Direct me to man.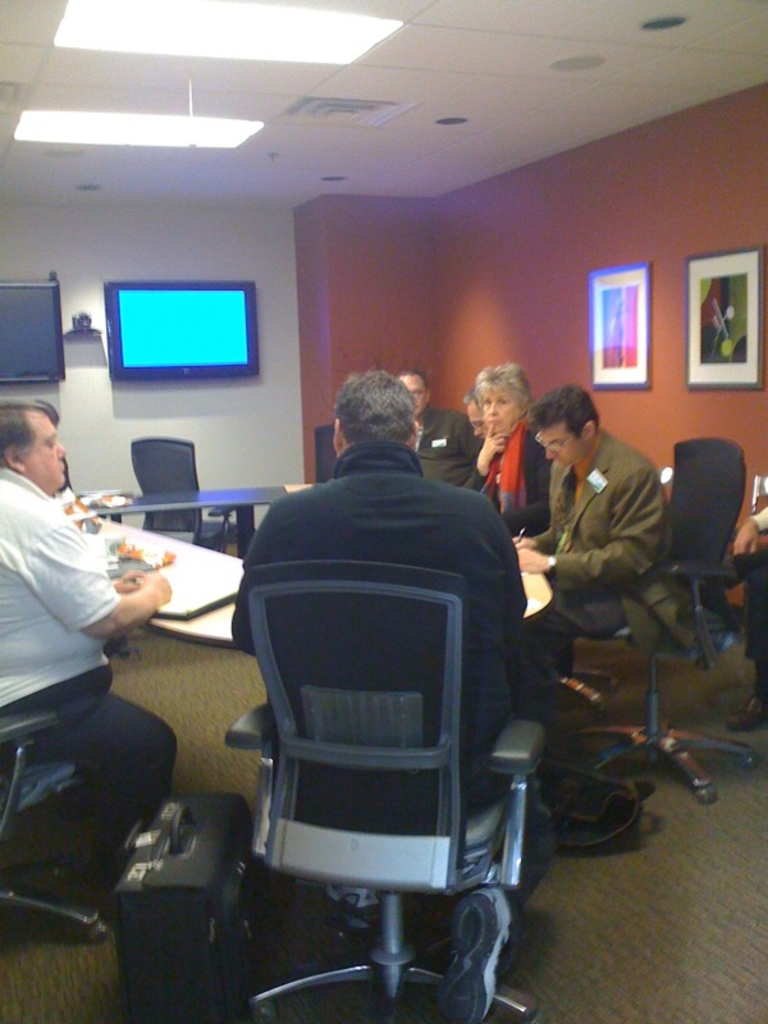
Direction: bbox=(460, 383, 494, 486).
